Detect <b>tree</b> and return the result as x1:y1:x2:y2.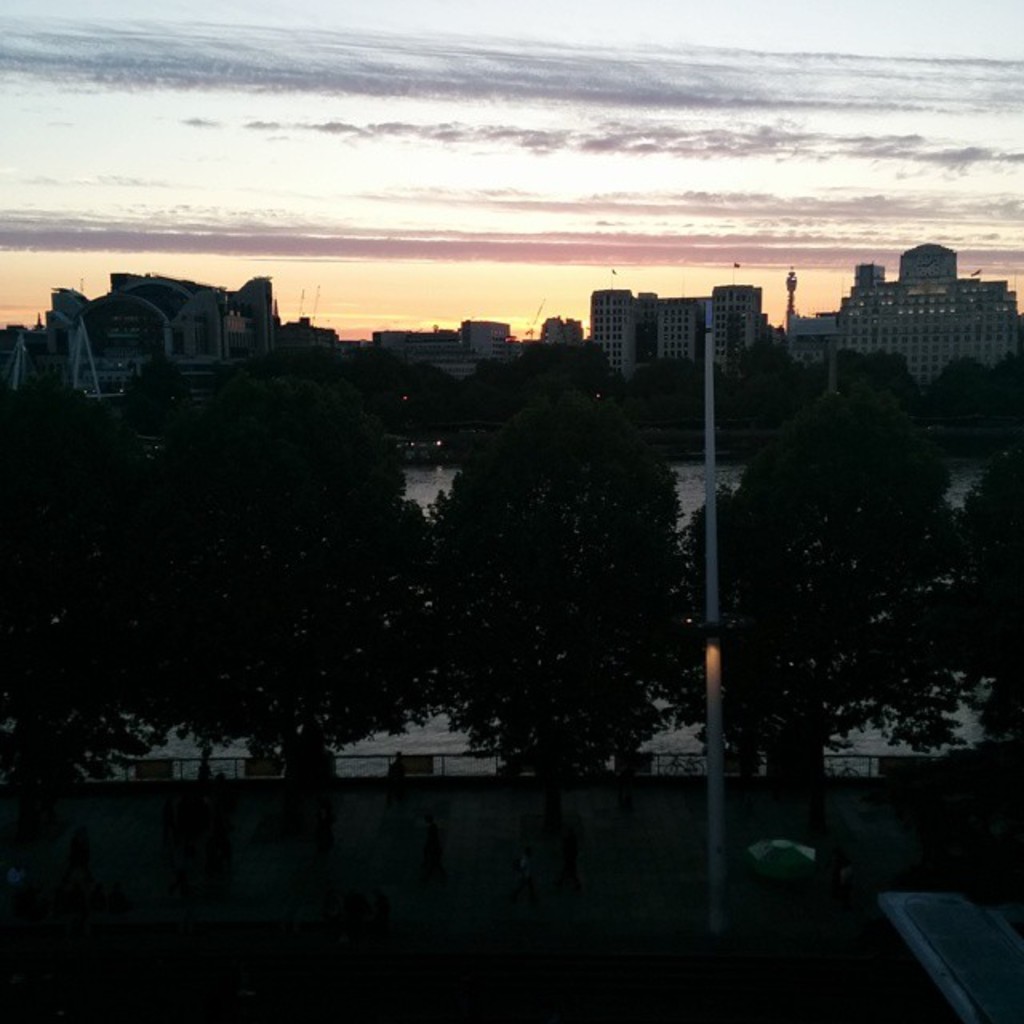
421:325:707:787.
